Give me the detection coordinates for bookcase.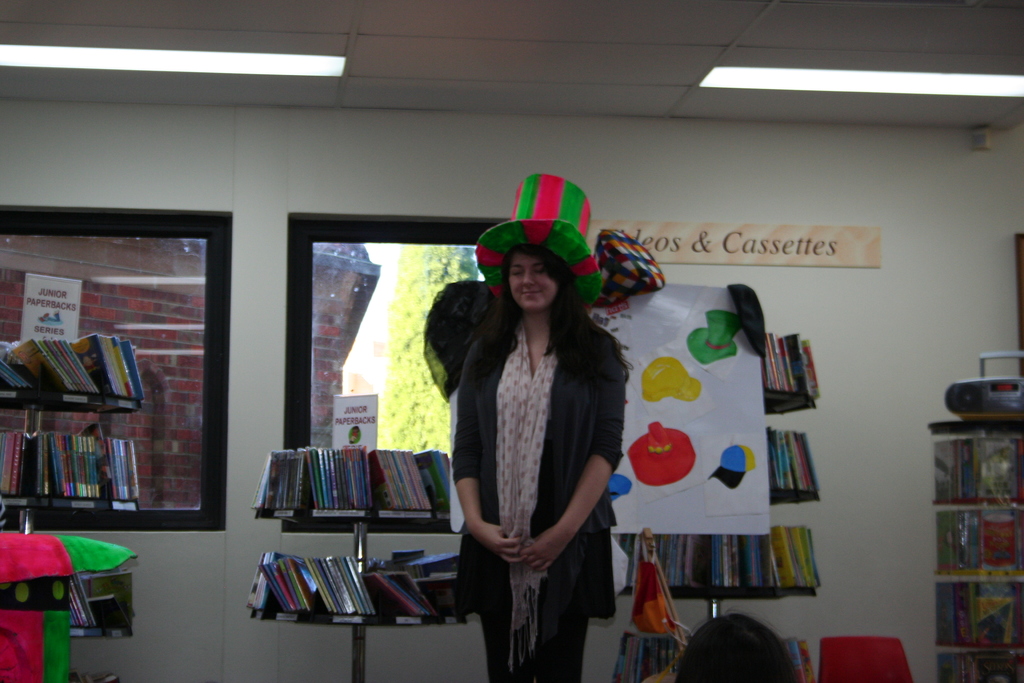
x1=926, y1=347, x2=1023, y2=682.
